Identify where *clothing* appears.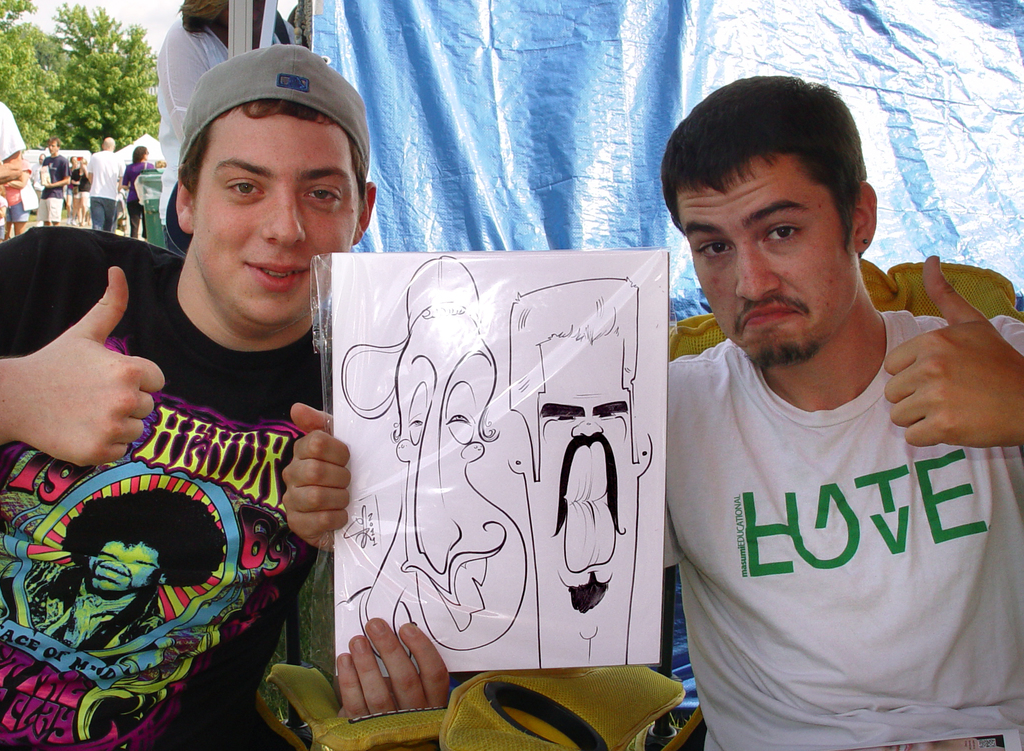
Appears at 0,221,329,750.
